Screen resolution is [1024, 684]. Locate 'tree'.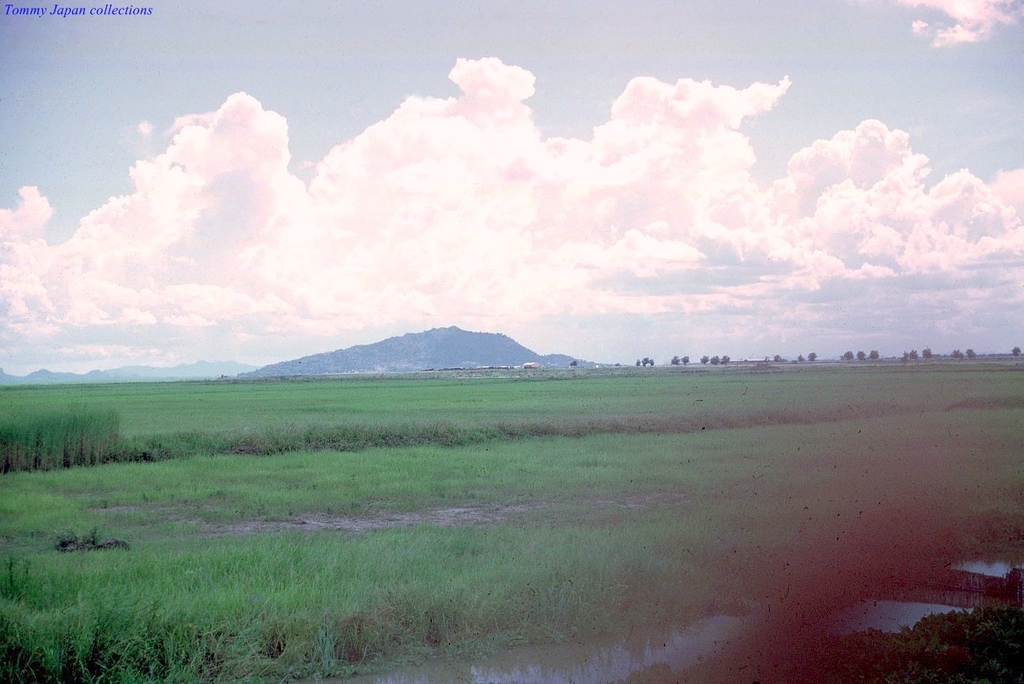
{"x1": 640, "y1": 355, "x2": 654, "y2": 368}.
